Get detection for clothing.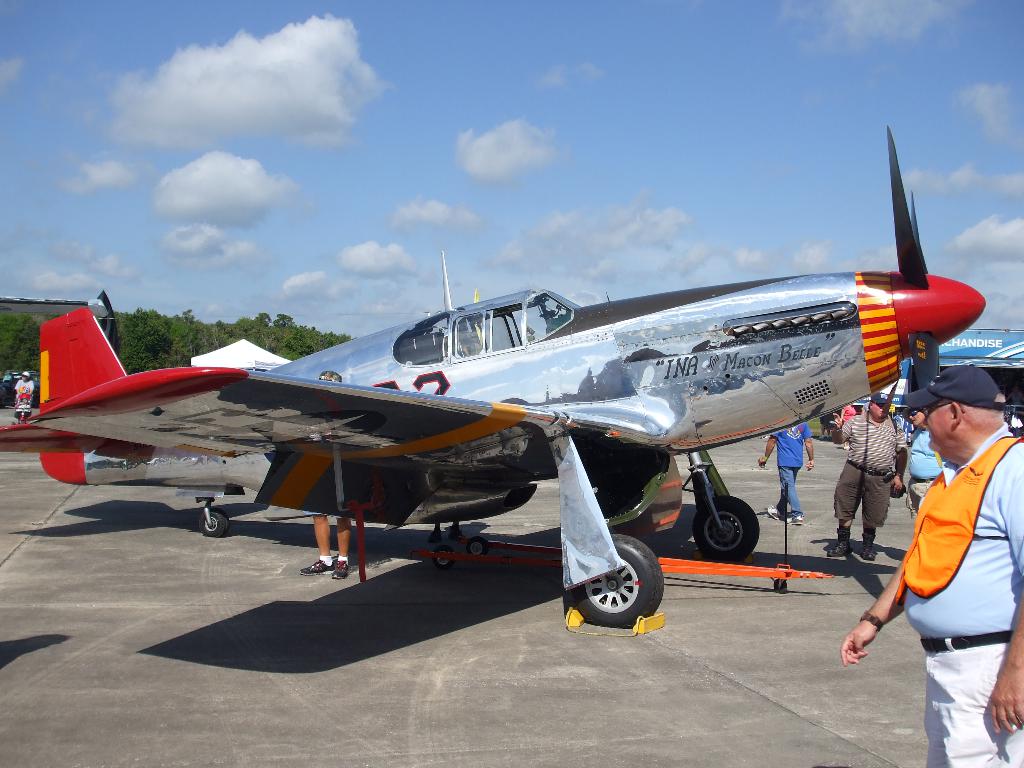
Detection: 843:415:915:545.
